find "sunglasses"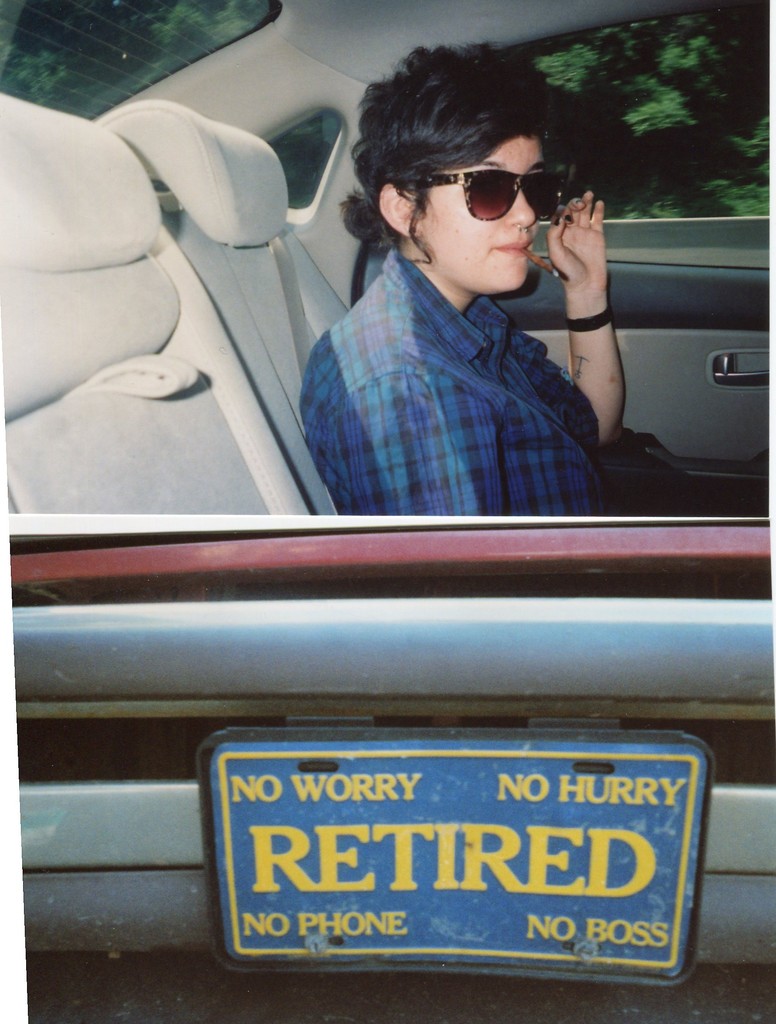
<box>405,169,571,220</box>
